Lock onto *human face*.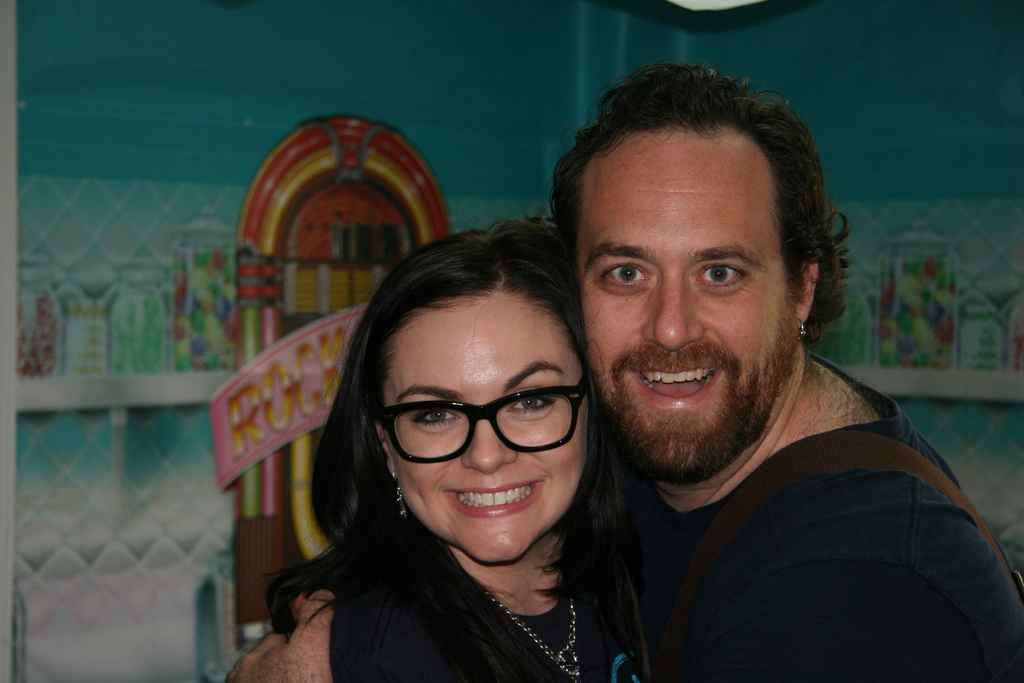
Locked: l=390, t=312, r=586, b=562.
